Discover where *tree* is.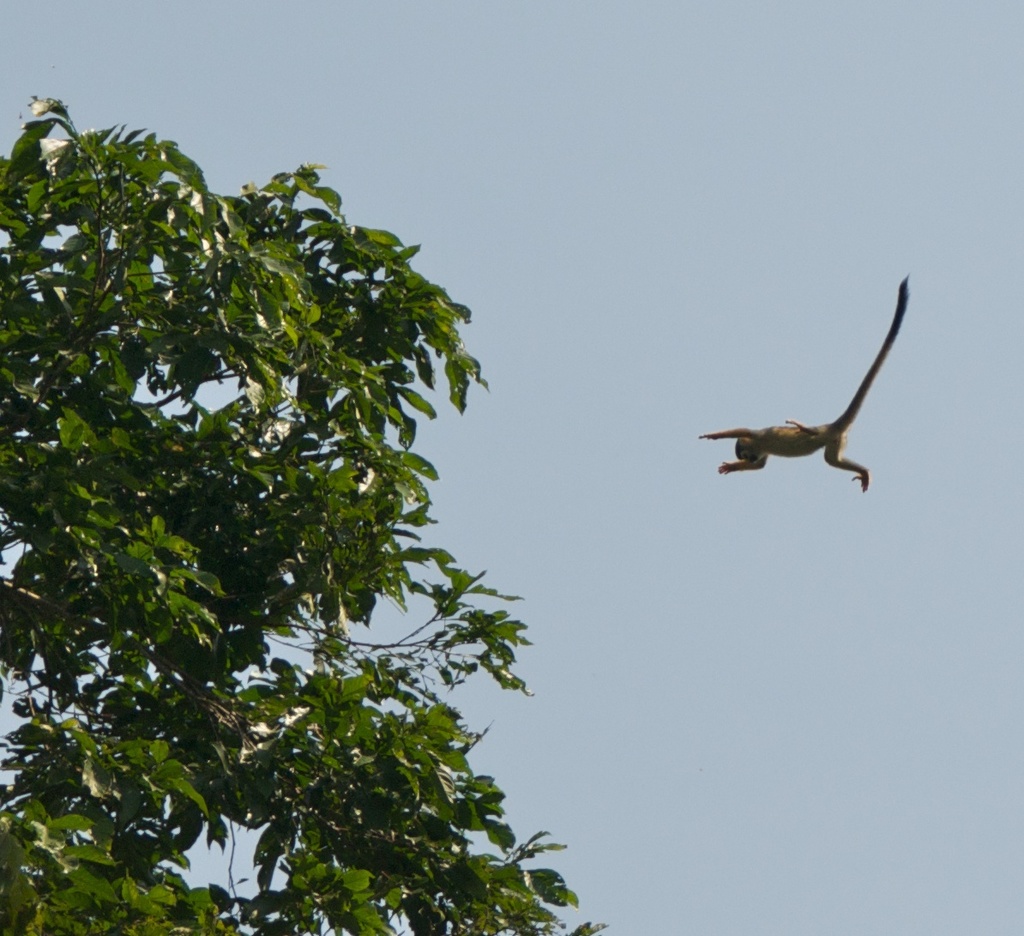
Discovered at left=0, top=4, right=642, bottom=928.
